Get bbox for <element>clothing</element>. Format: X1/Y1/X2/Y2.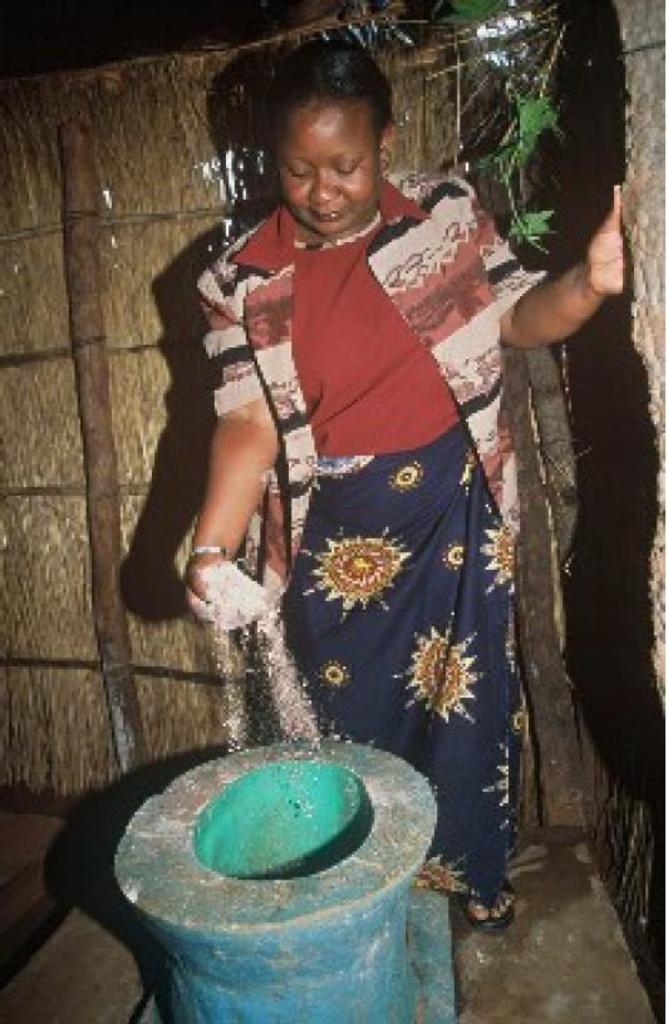
110/164/541/868.
